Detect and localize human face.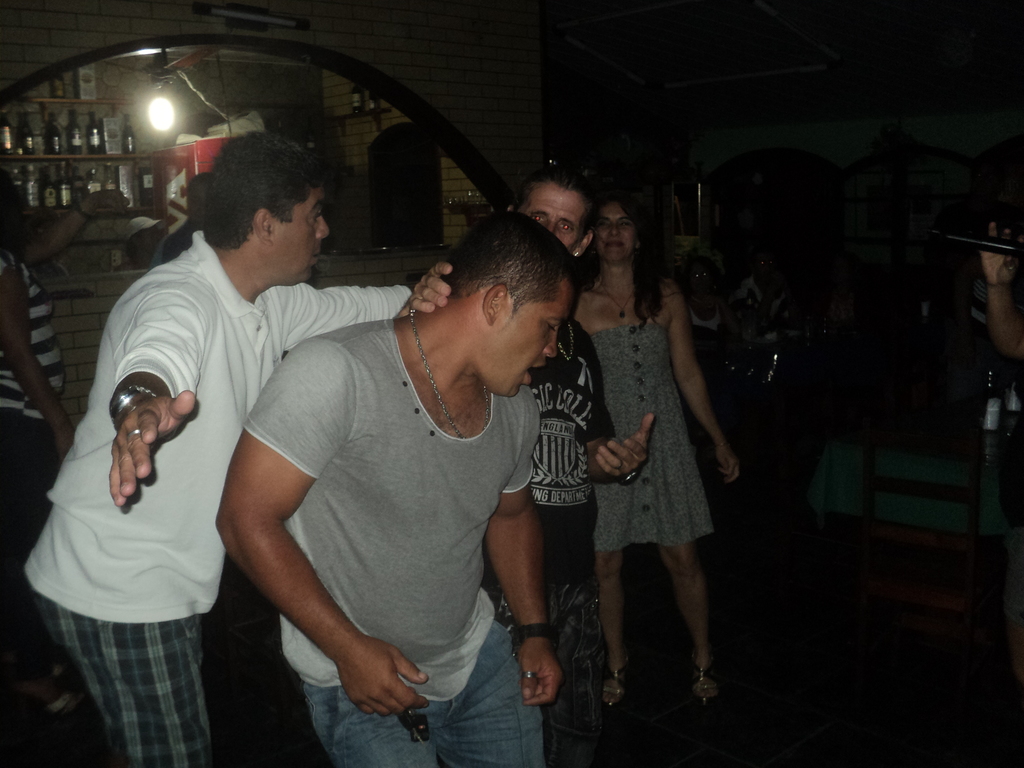
Localized at (594, 204, 634, 266).
